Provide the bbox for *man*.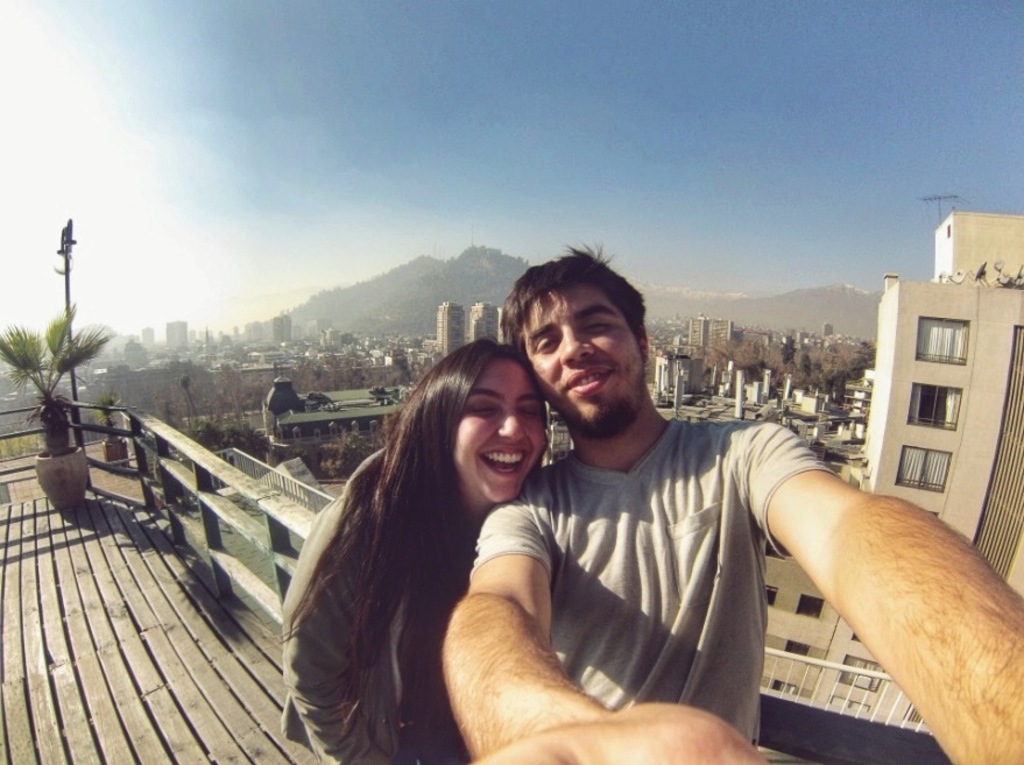
431:238:1023:764.
